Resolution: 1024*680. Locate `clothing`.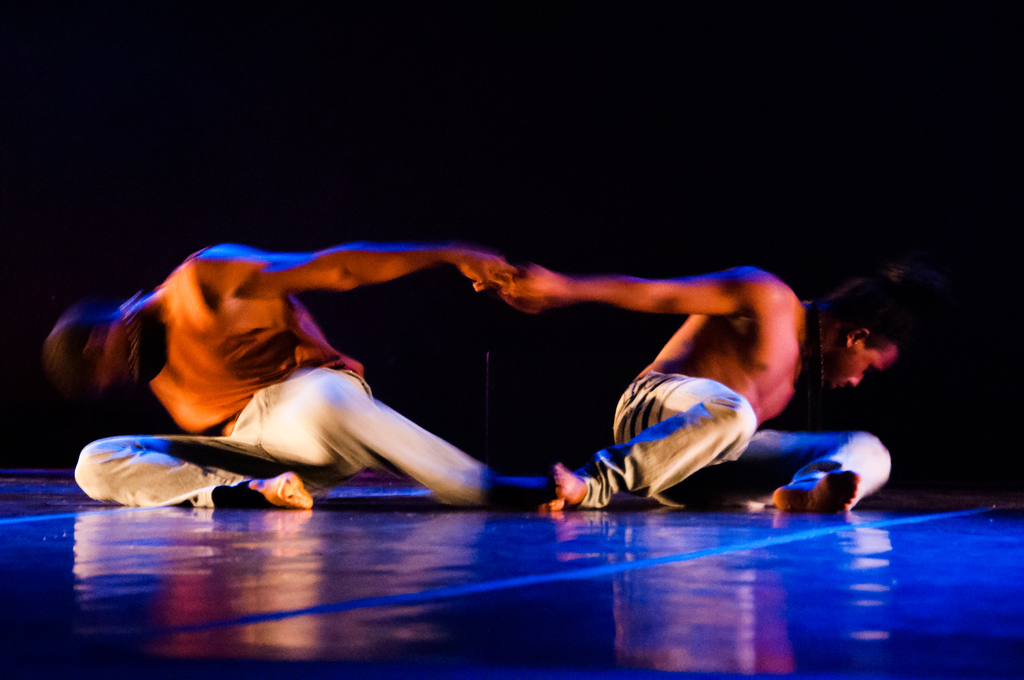
[x1=574, y1=370, x2=892, y2=516].
